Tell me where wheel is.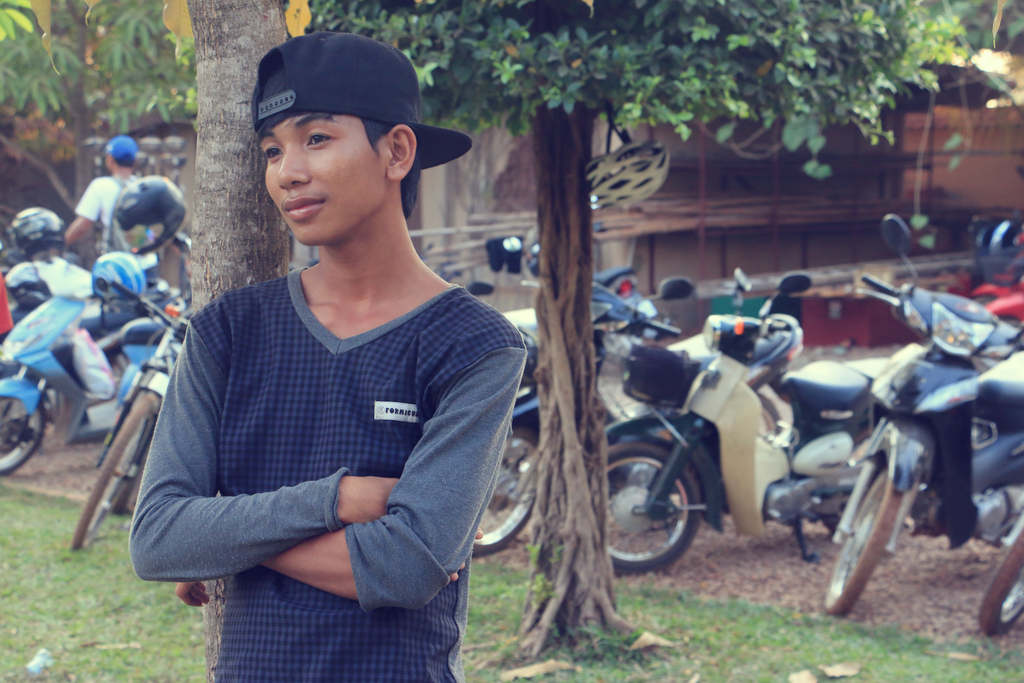
wheel is at [824,454,900,620].
